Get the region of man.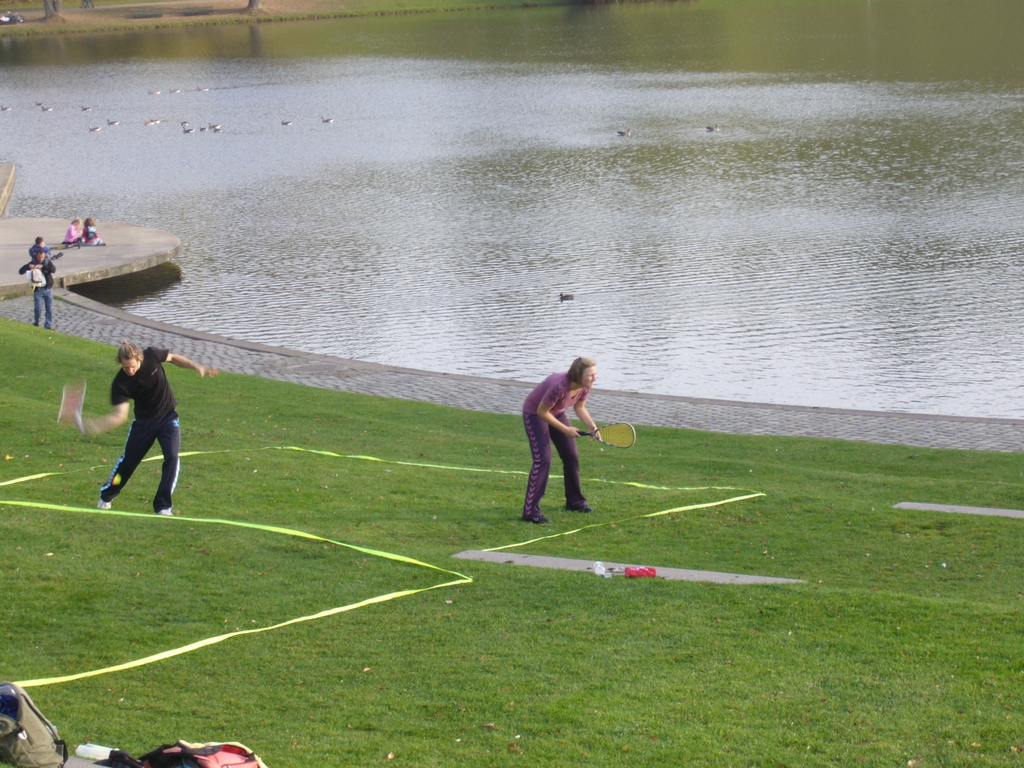
select_region(87, 340, 214, 515).
